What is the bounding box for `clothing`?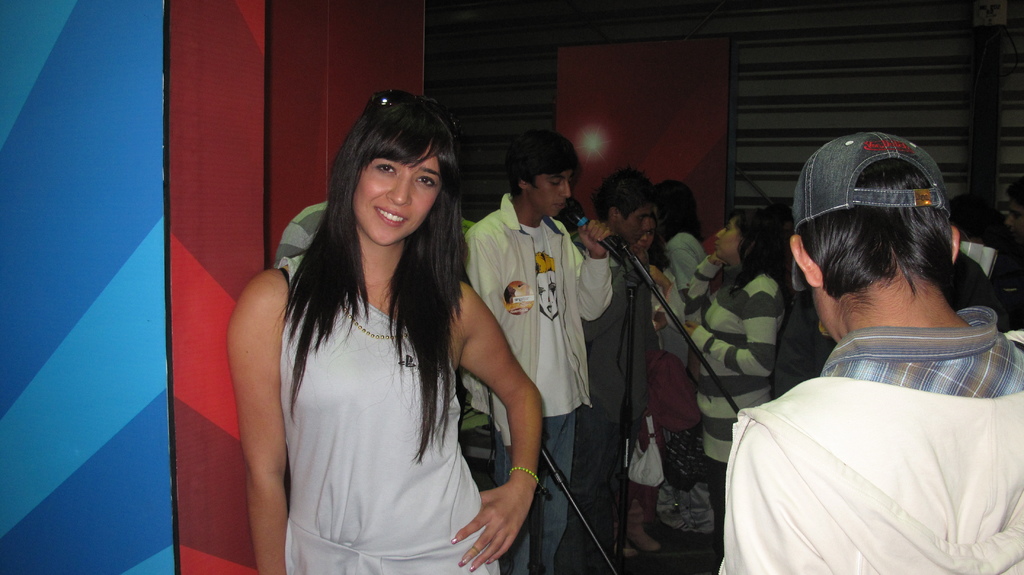
<bbox>467, 187, 623, 574</bbox>.
